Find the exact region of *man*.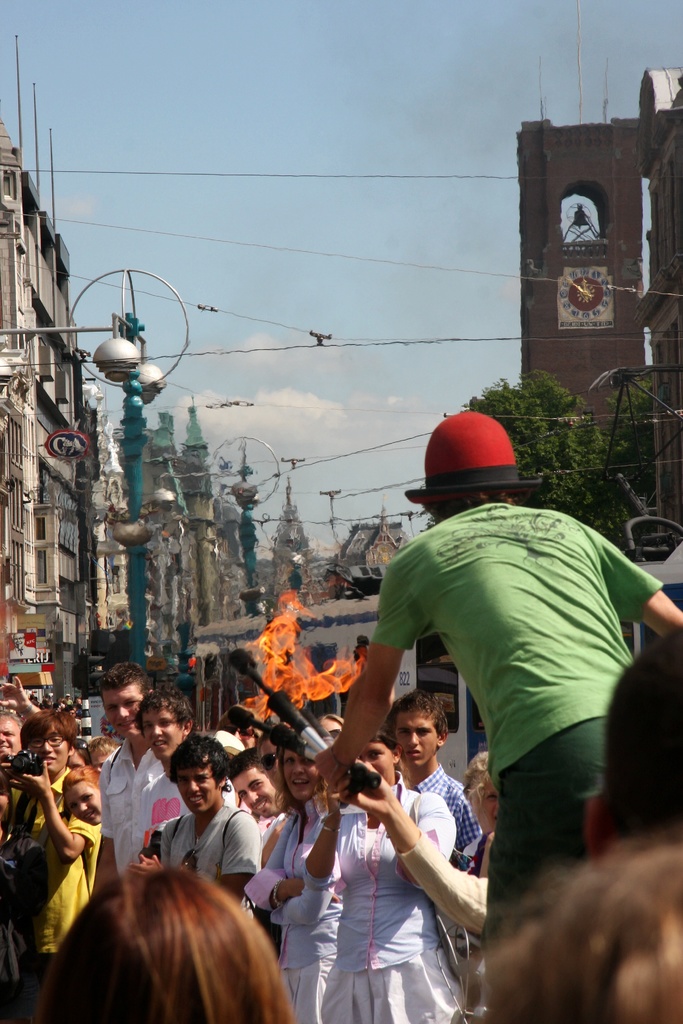
Exact region: detection(0, 719, 26, 757).
